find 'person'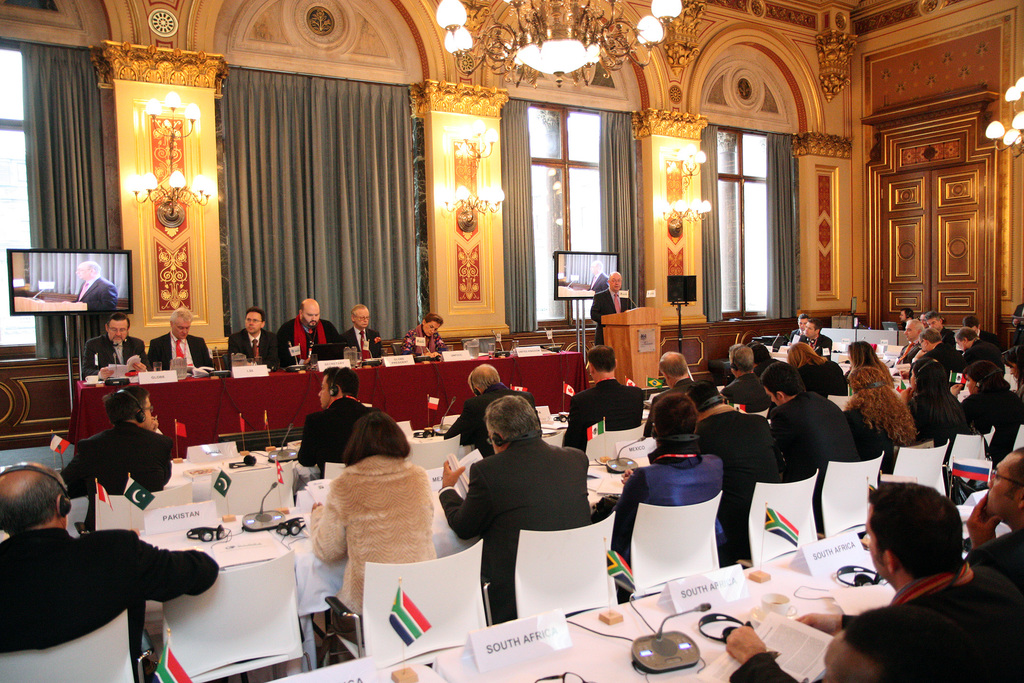
box=[227, 304, 280, 366]
